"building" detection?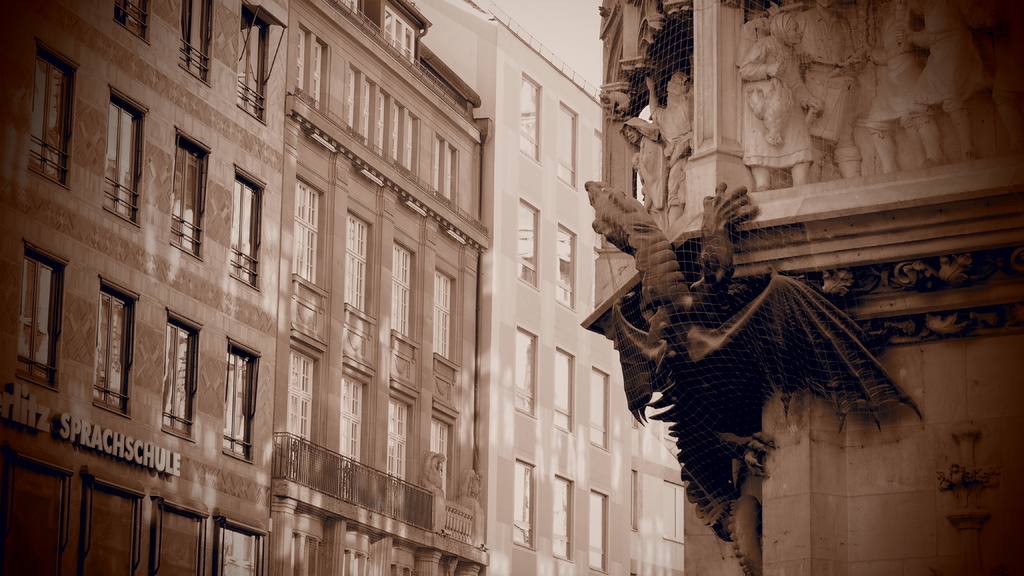
bbox(0, 0, 685, 575)
